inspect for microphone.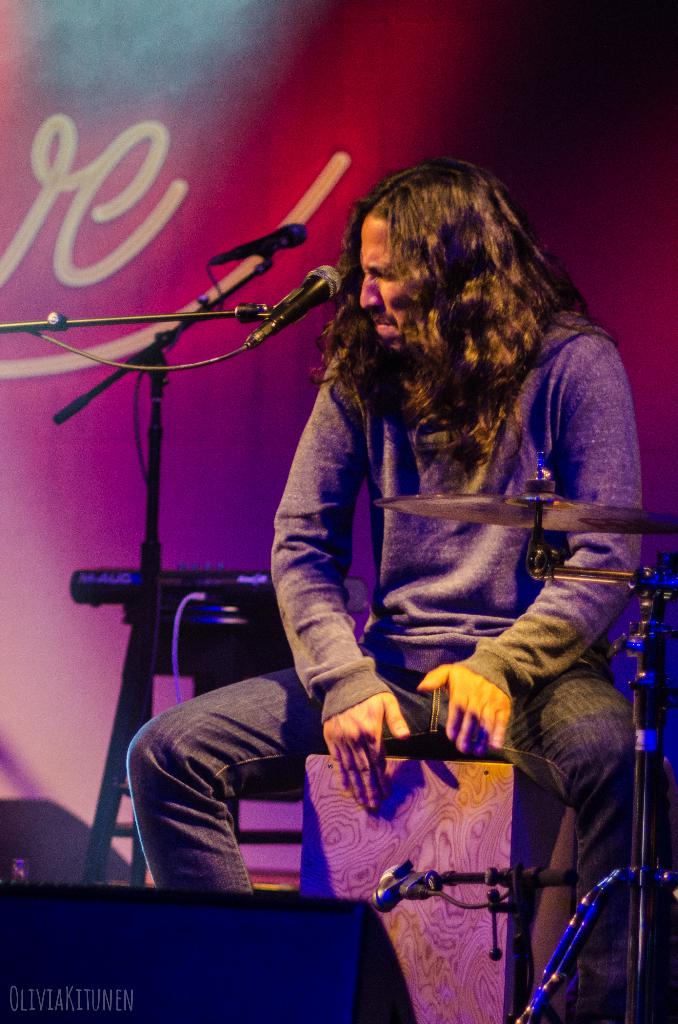
Inspection: left=254, top=256, right=347, bottom=337.
